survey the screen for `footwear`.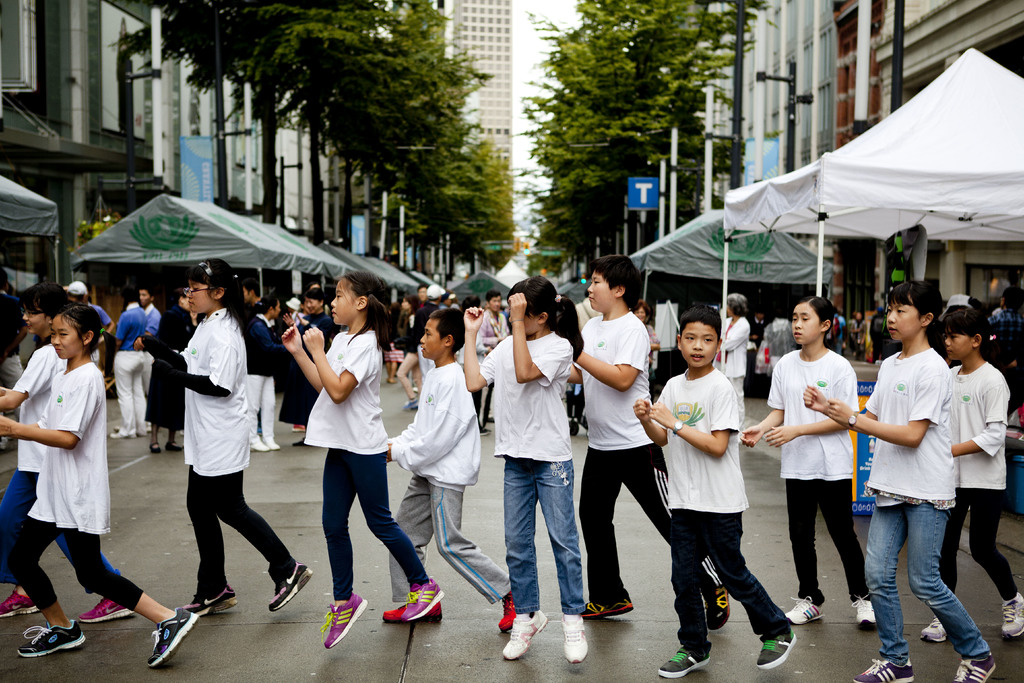
Survey found: (x1=497, y1=583, x2=528, y2=630).
